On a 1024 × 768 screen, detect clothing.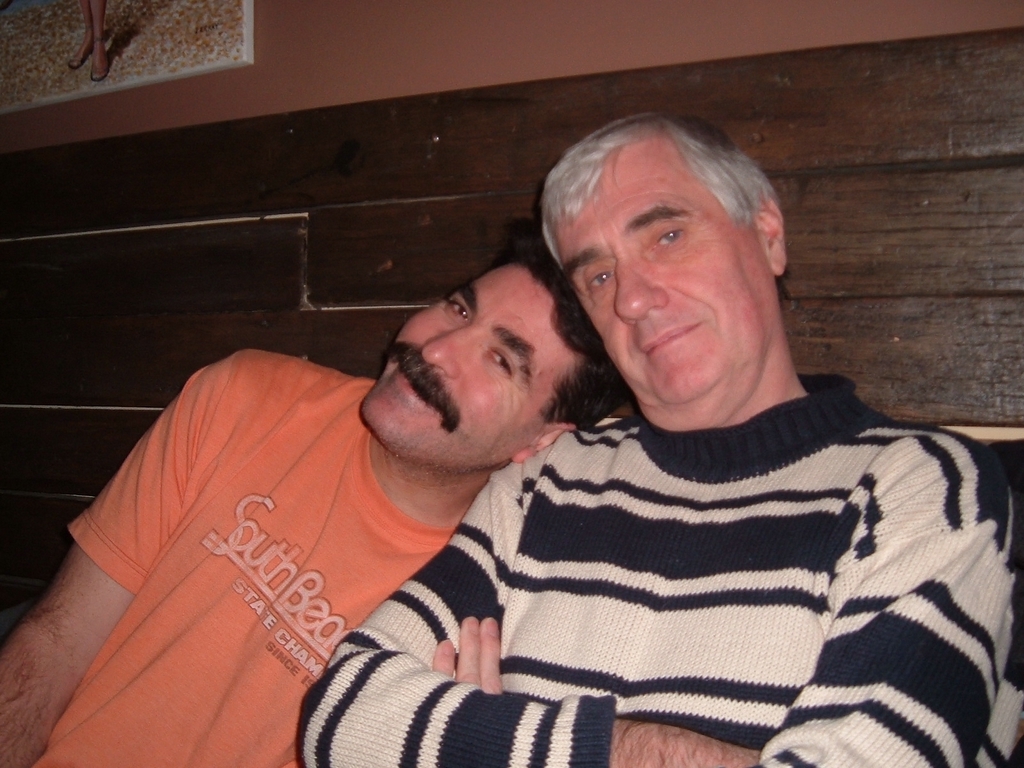
l=296, t=368, r=1023, b=767.
